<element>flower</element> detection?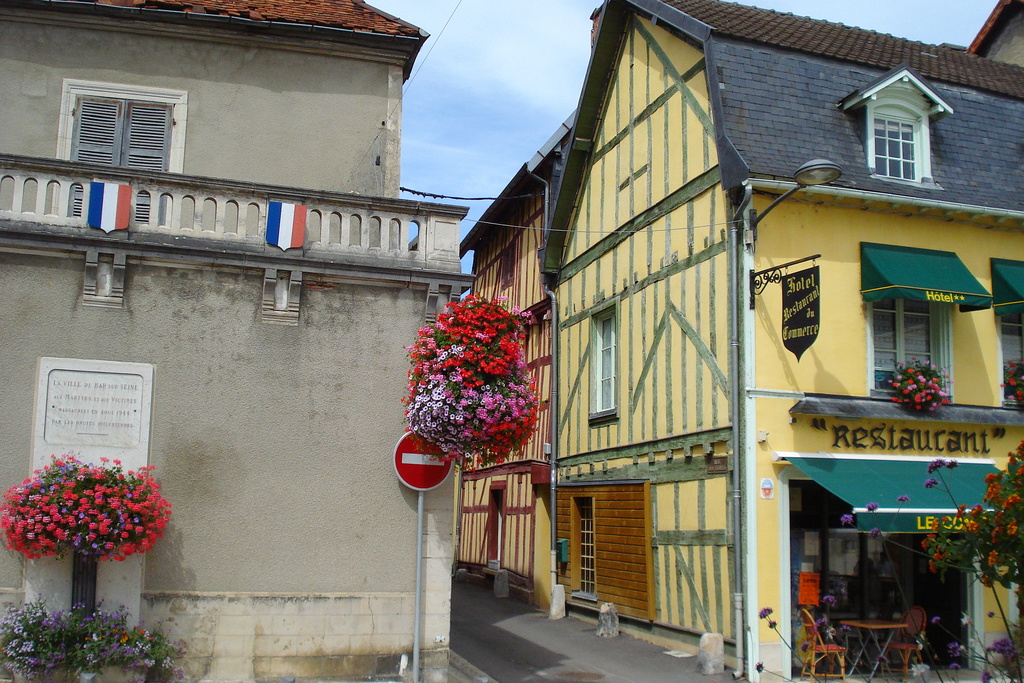
l=926, t=511, r=945, b=531
